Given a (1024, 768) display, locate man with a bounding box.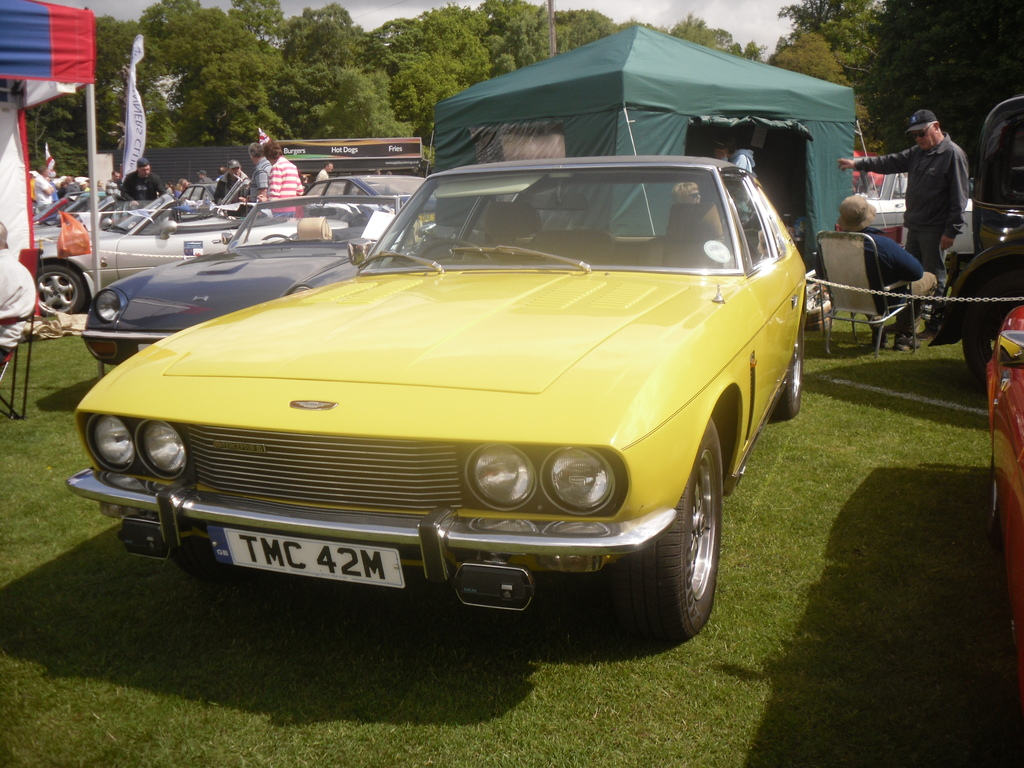
Located: pyautogui.locateOnScreen(61, 168, 90, 199).
